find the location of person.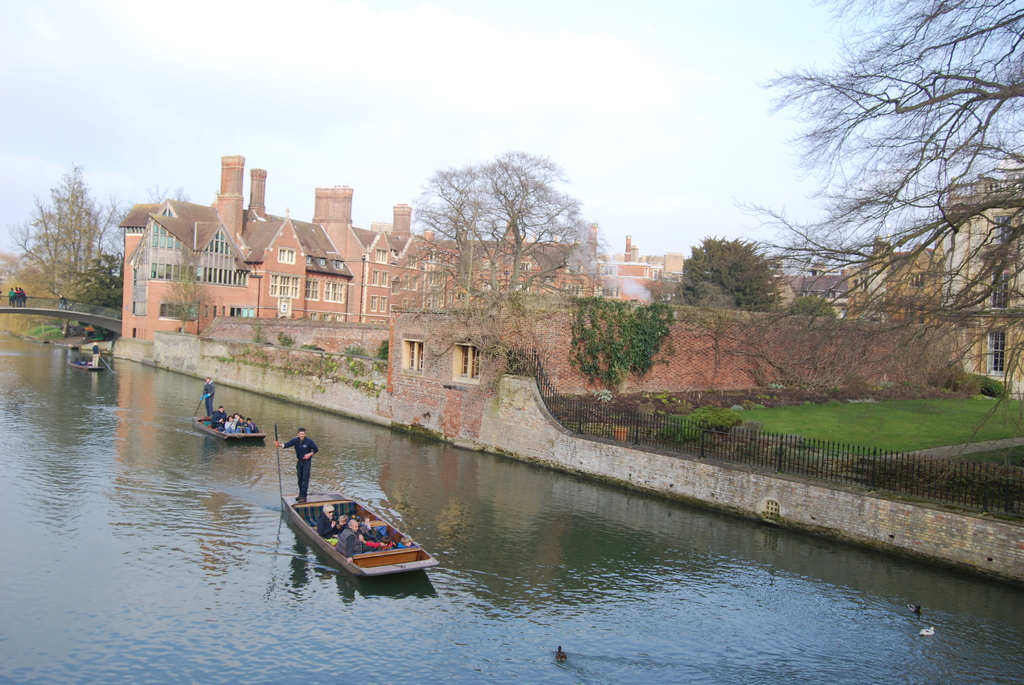
Location: 314/504/340/547.
